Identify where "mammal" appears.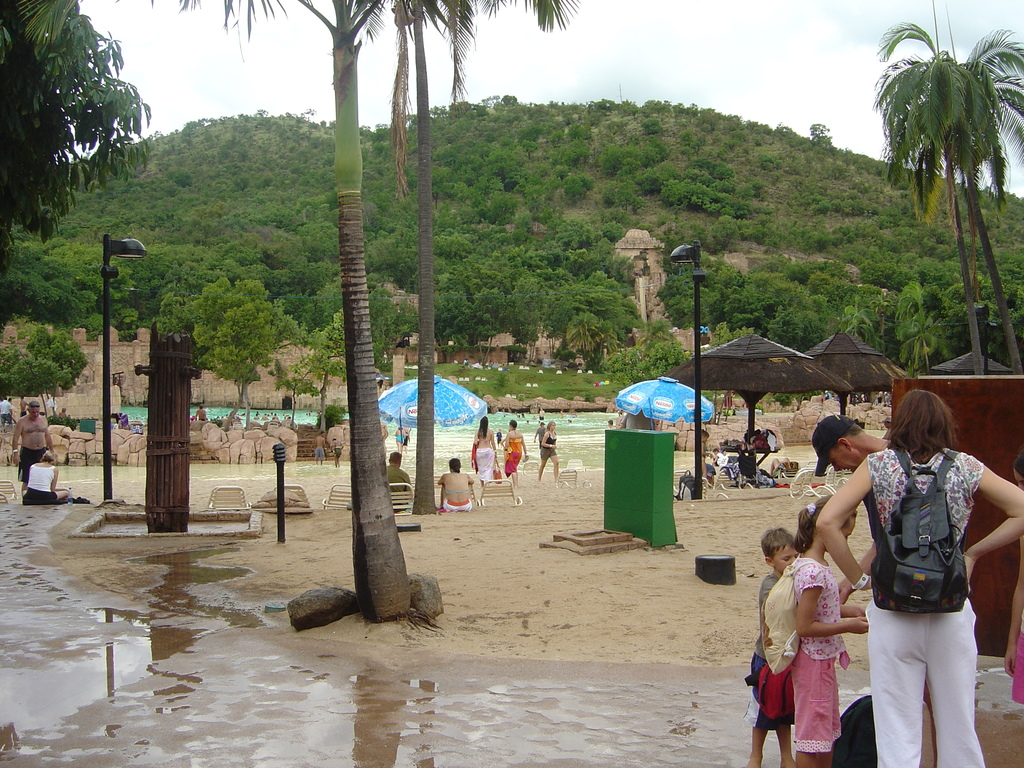
Appears at [left=1003, top=451, right=1023, bottom=705].
